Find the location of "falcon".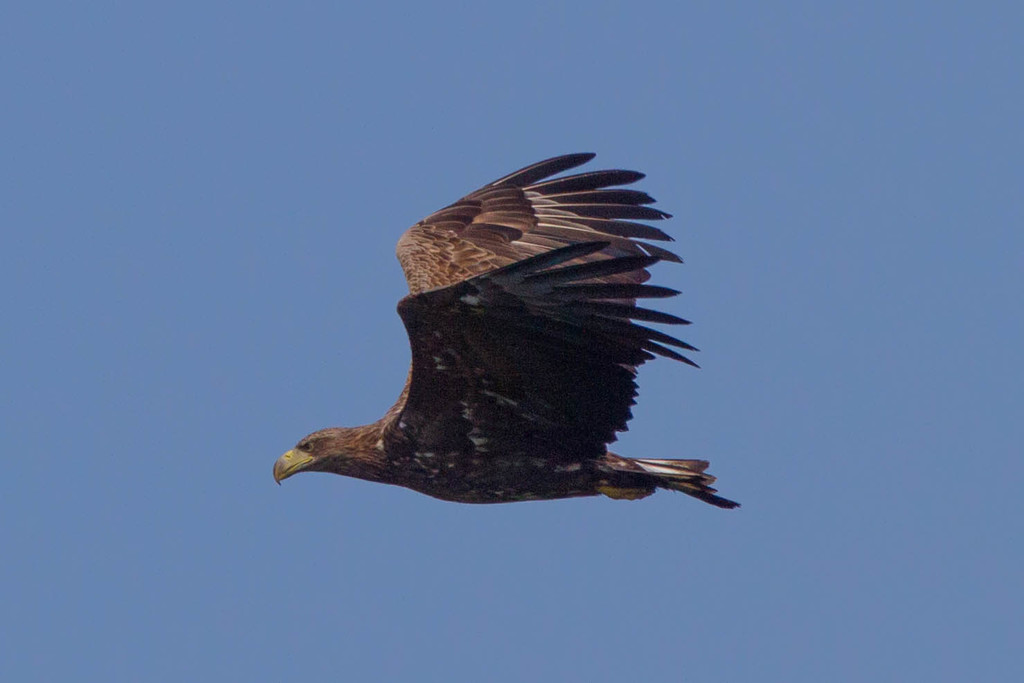
Location: region(252, 149, 756, 538).
